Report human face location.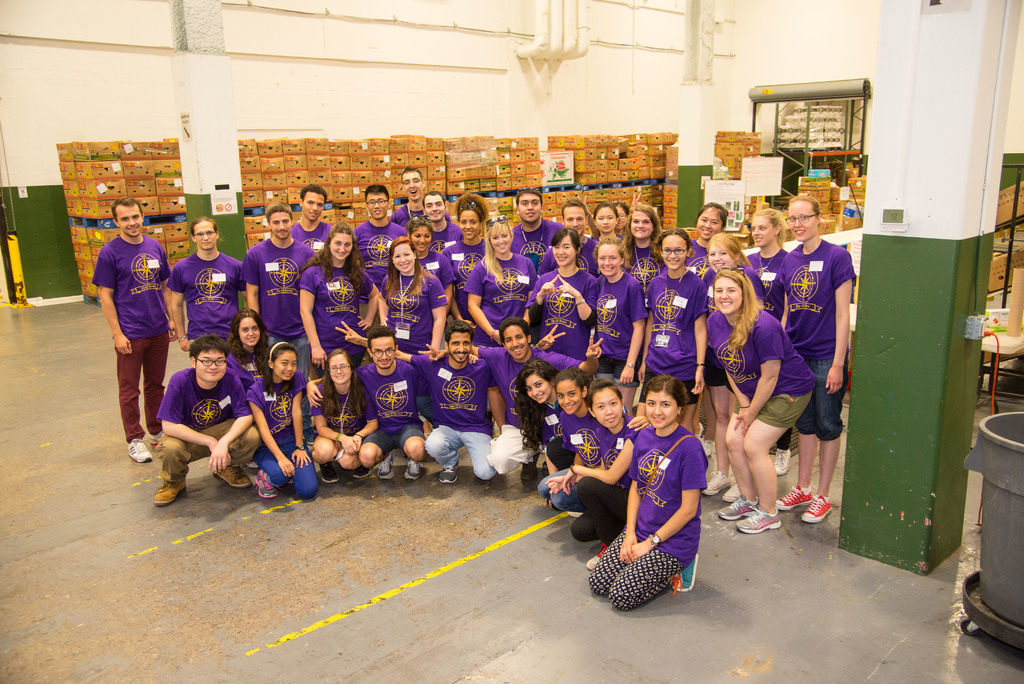
Report: (596,246,624,275).
